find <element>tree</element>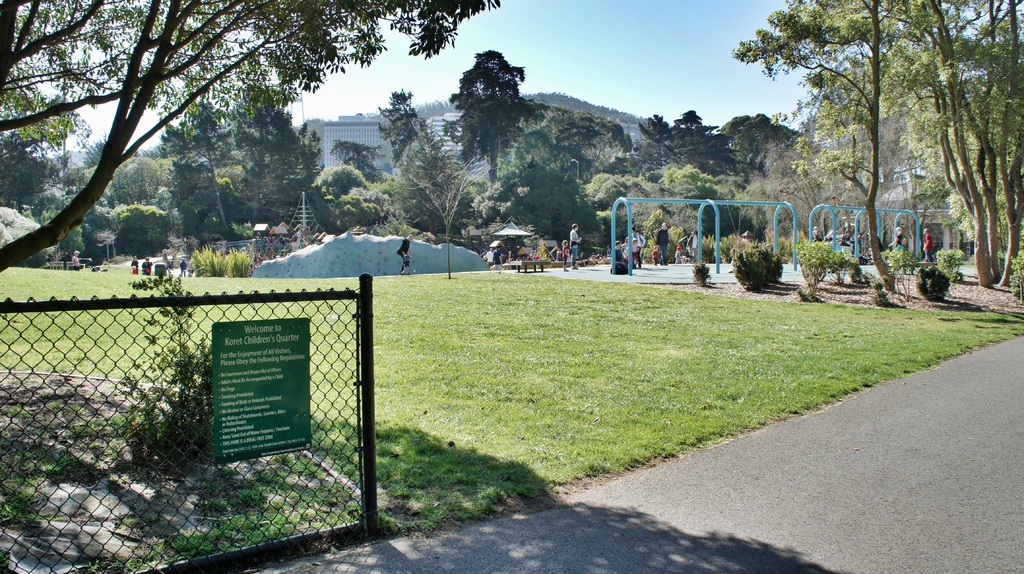
(785,15,1001,297)
